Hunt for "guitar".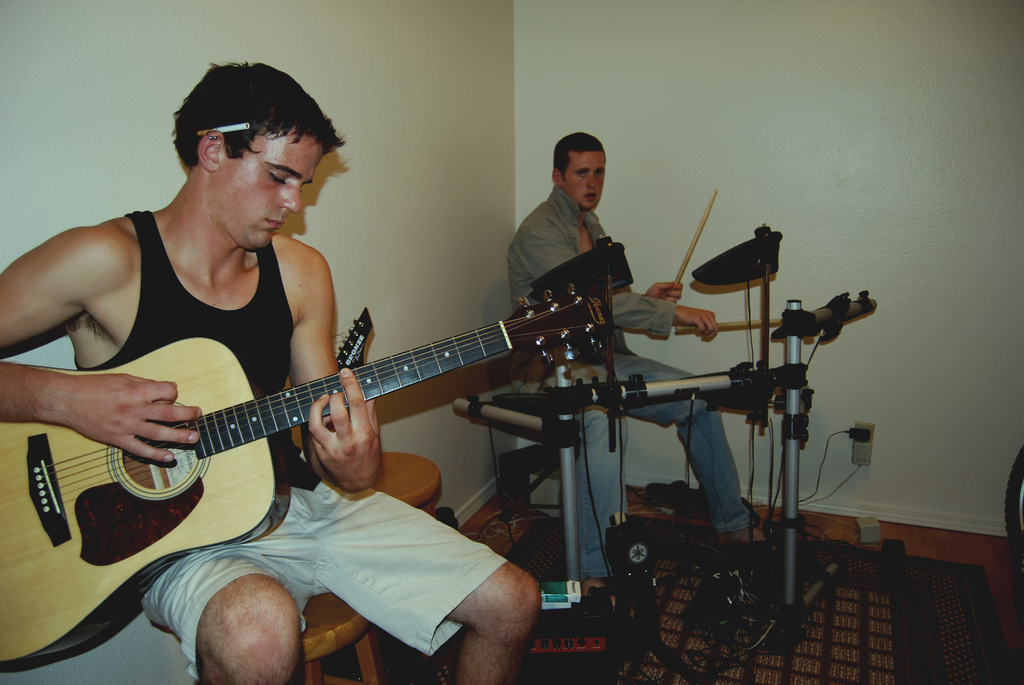
Hunted down at 0 279 600 667.
